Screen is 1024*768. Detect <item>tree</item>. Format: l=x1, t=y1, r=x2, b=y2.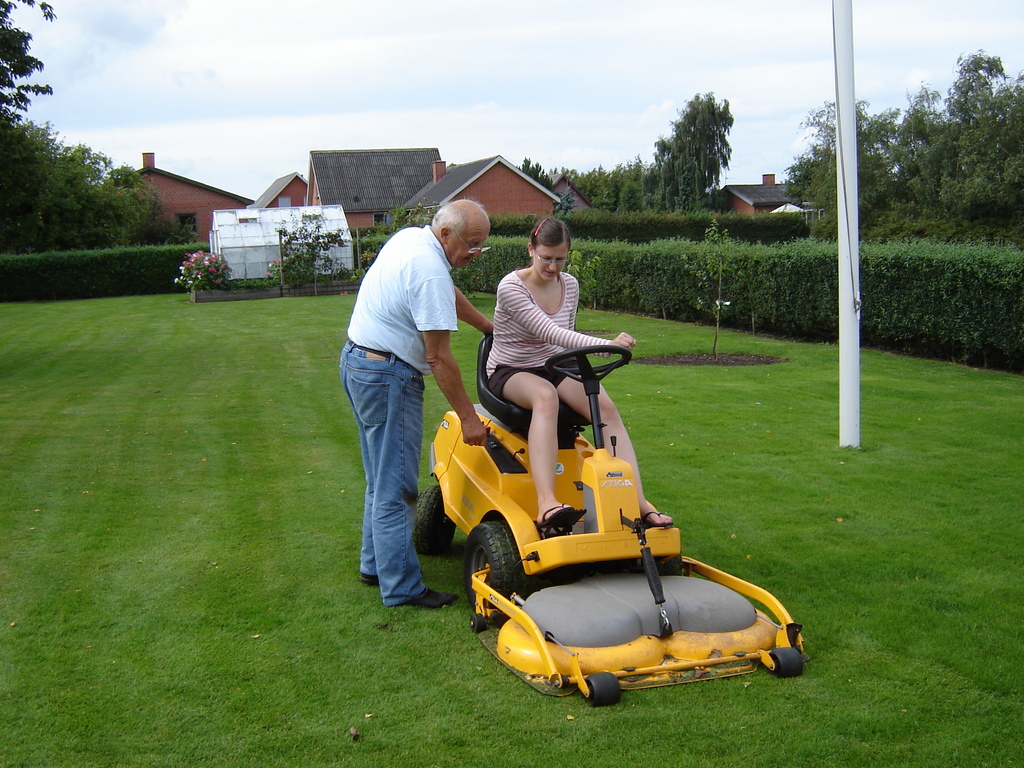
l=0, t=0, r=198, b=268.
